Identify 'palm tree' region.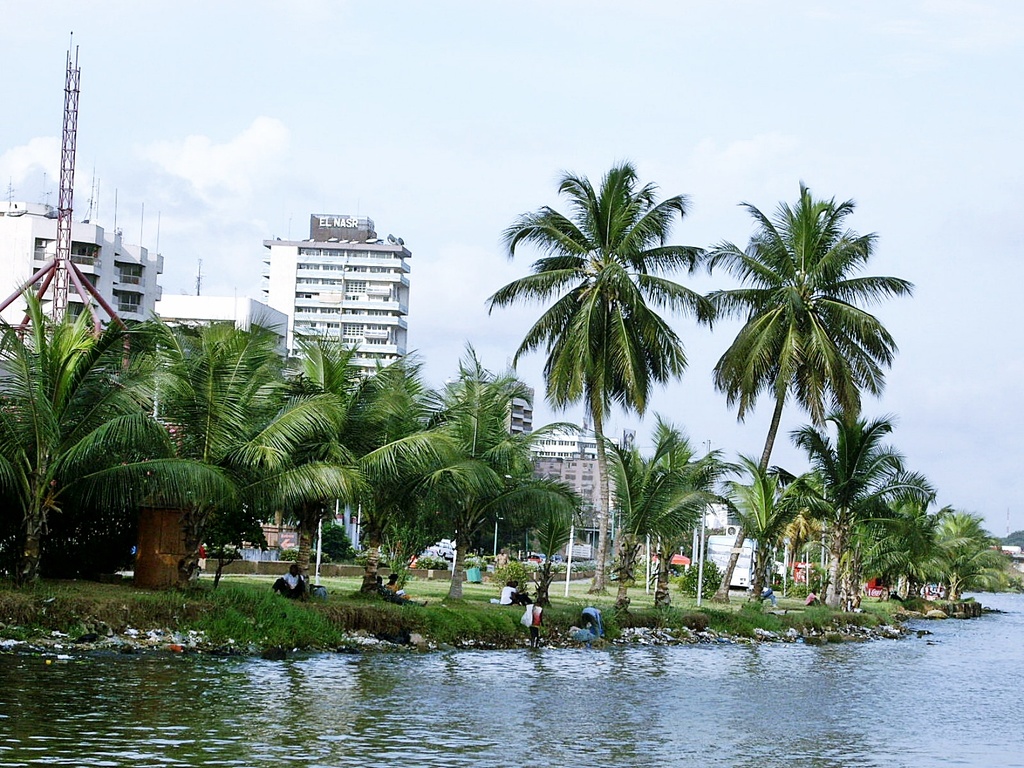
Region: bbox=[241, 330, 431, 602].
